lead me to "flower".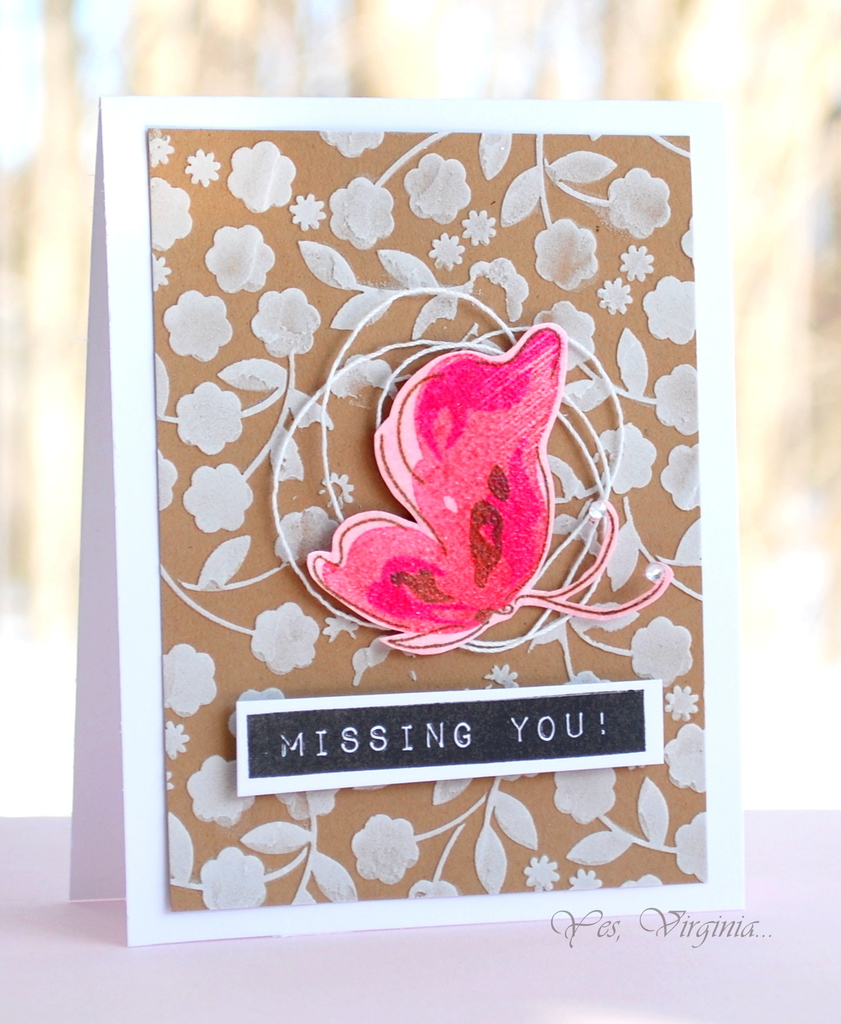
Lead to locate(233, 138, 298, 211).
